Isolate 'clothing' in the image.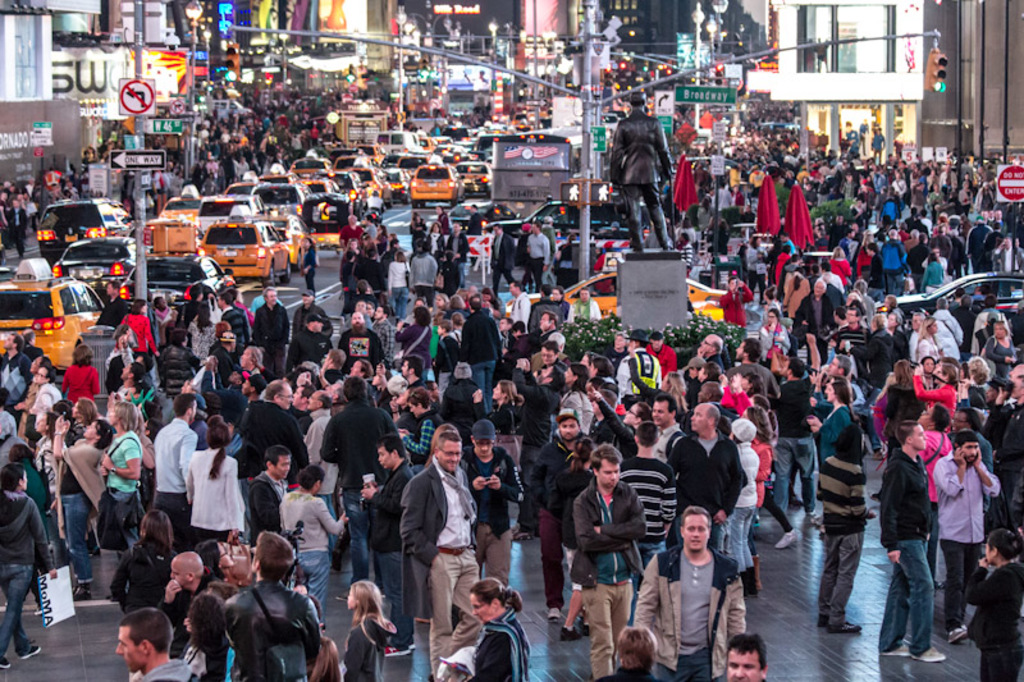
Isolated region: 877,238,909,289.
